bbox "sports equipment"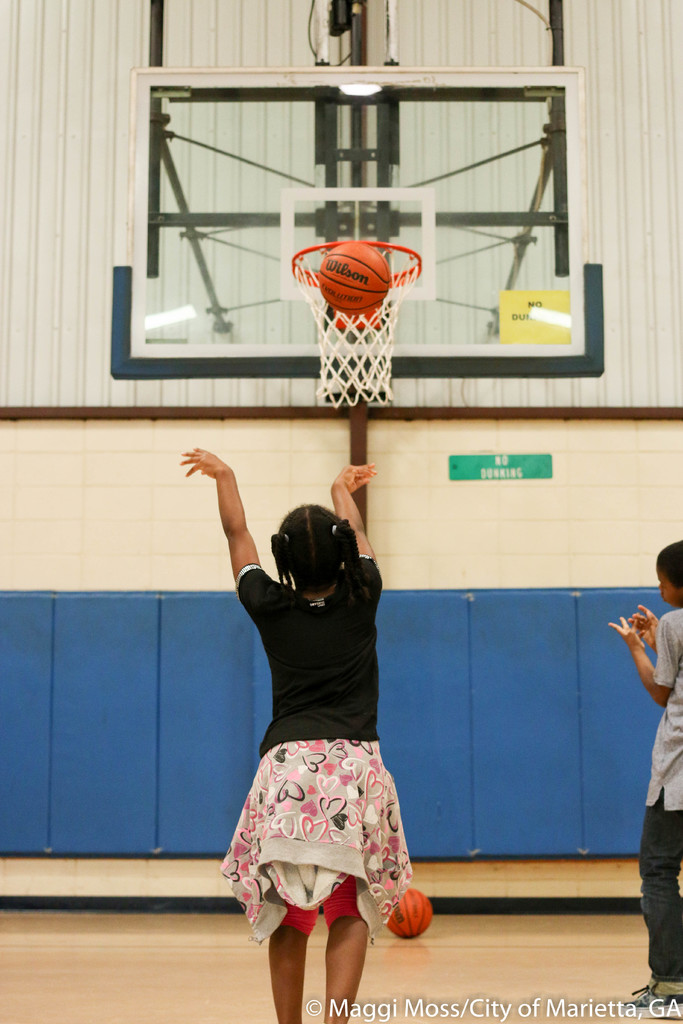
l=383, t=883, r=432, b=939
